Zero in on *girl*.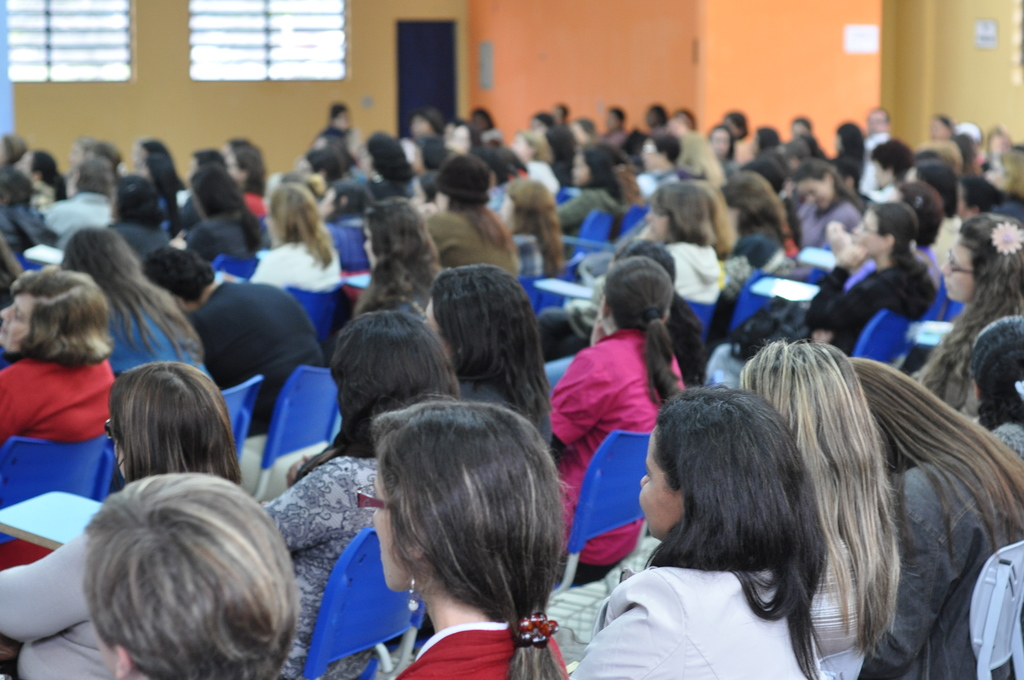
Zeroed in: 563 380 832 679.
